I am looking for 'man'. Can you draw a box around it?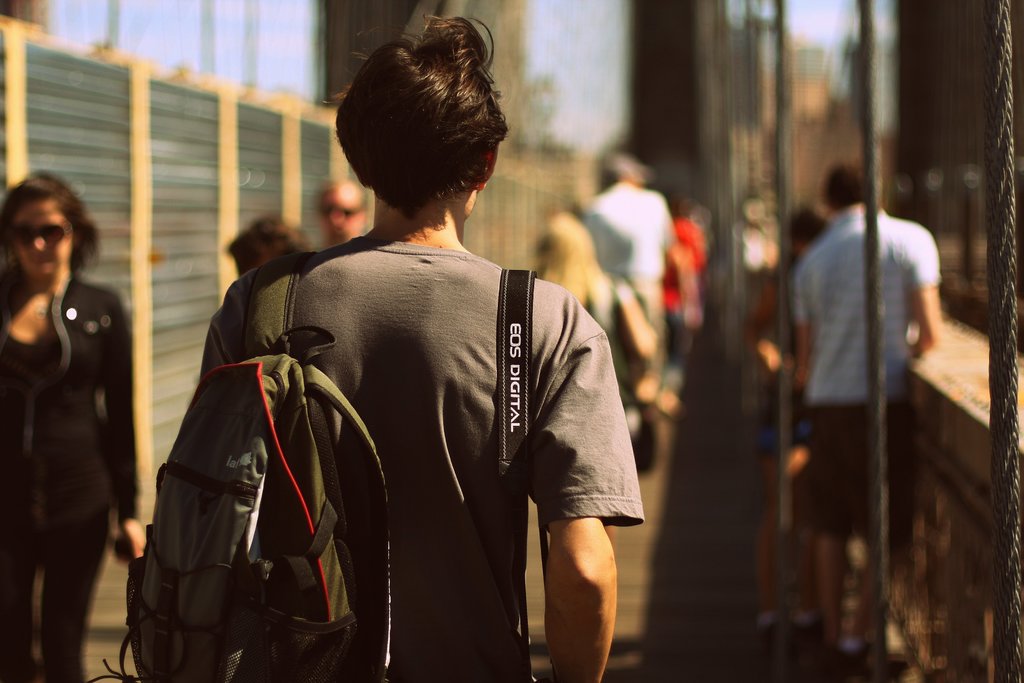
Sure, the bounding box is bbox=(128, 48, 654, 671).
